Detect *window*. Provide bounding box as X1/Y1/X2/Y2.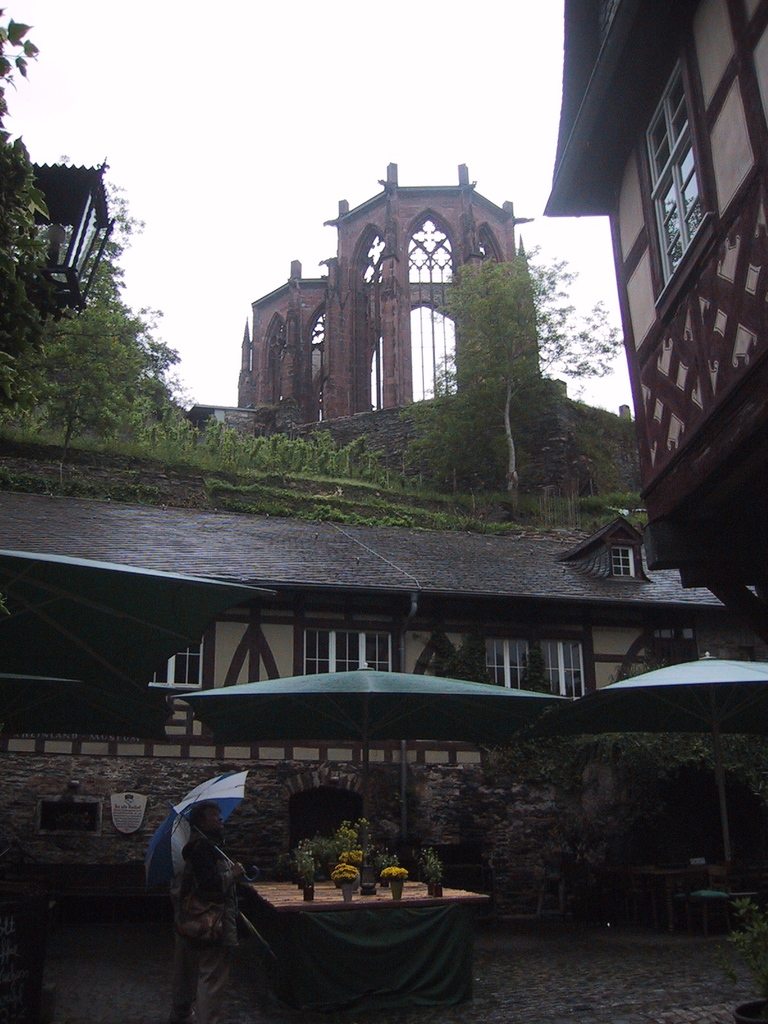
646/61/707/276.
